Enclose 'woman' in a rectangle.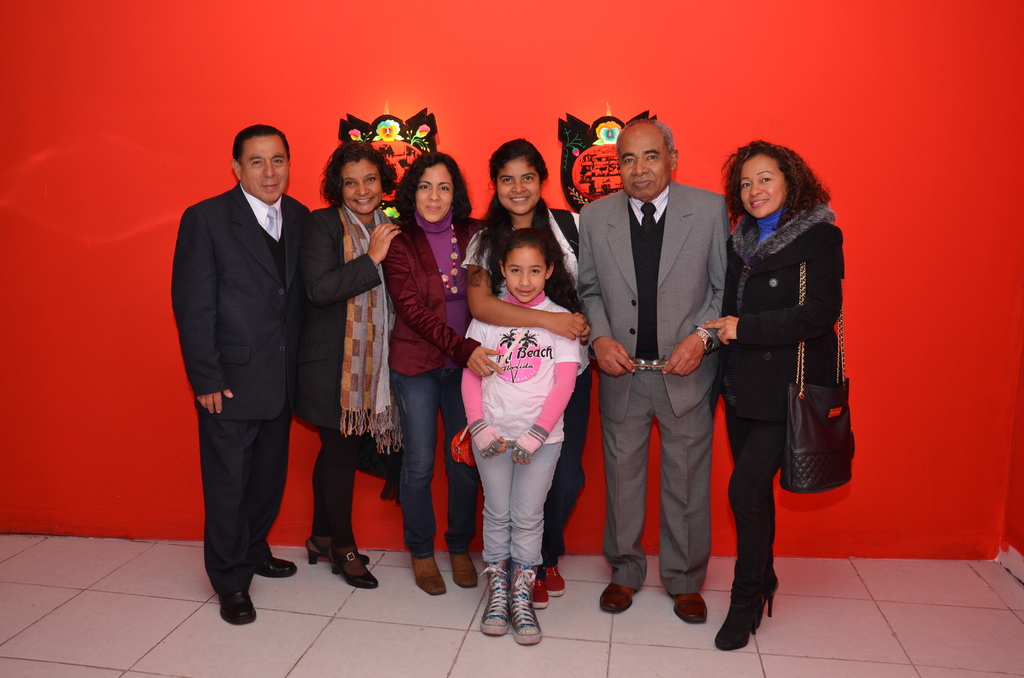
[383,152,485,597].
